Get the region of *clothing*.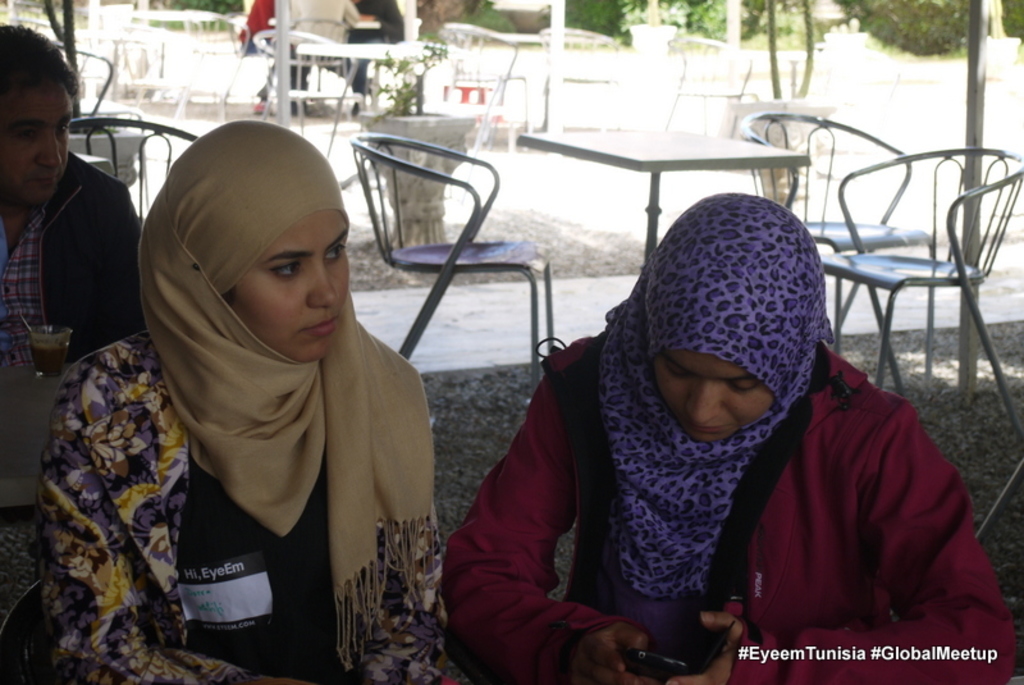
41/115/442/684.
